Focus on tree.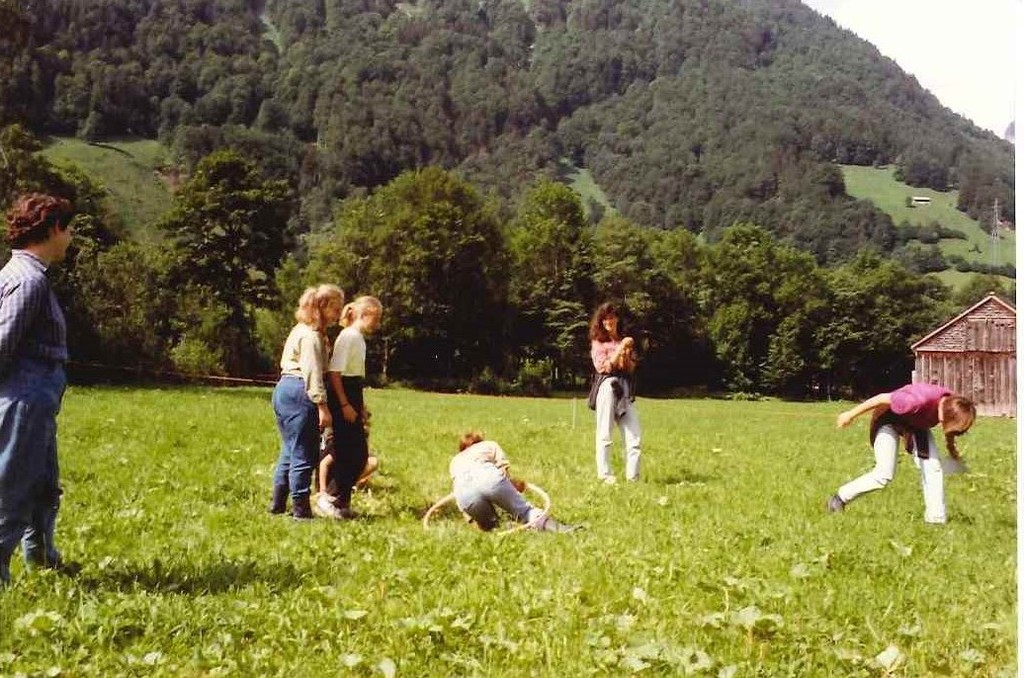
Focused at <box>820,246,957,401</box>.
